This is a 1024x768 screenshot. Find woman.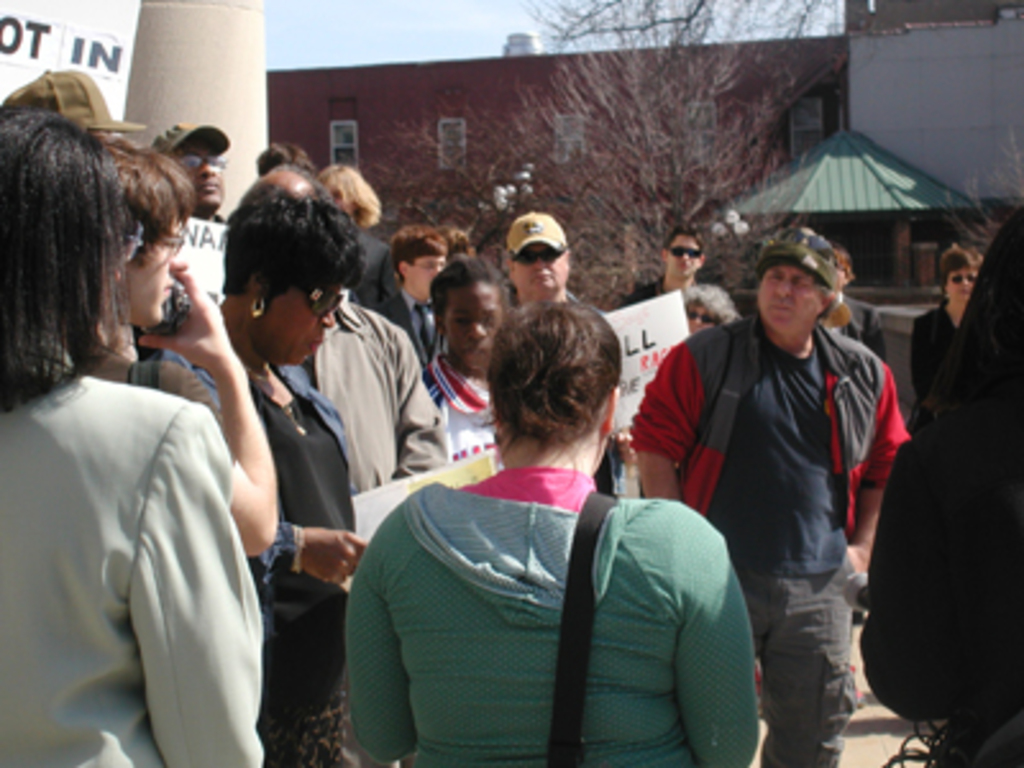
Bounding box: <bbox>338, 294, 765, 765</bbox>.
